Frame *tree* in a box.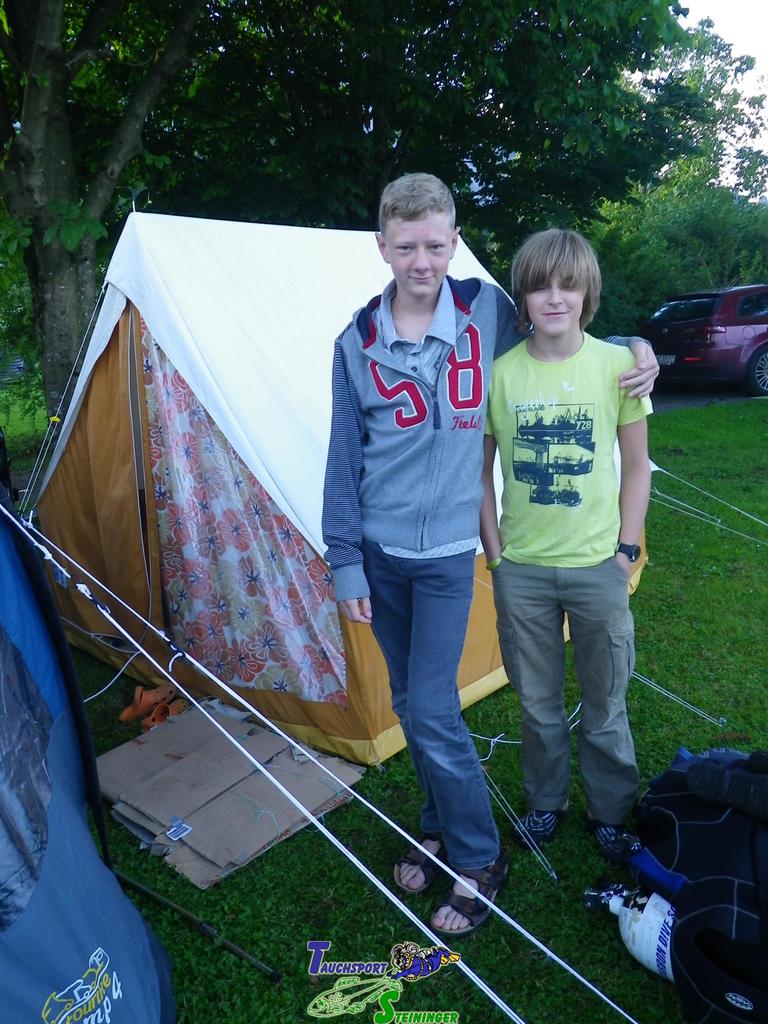
locate(8, 0, 686, 440).
